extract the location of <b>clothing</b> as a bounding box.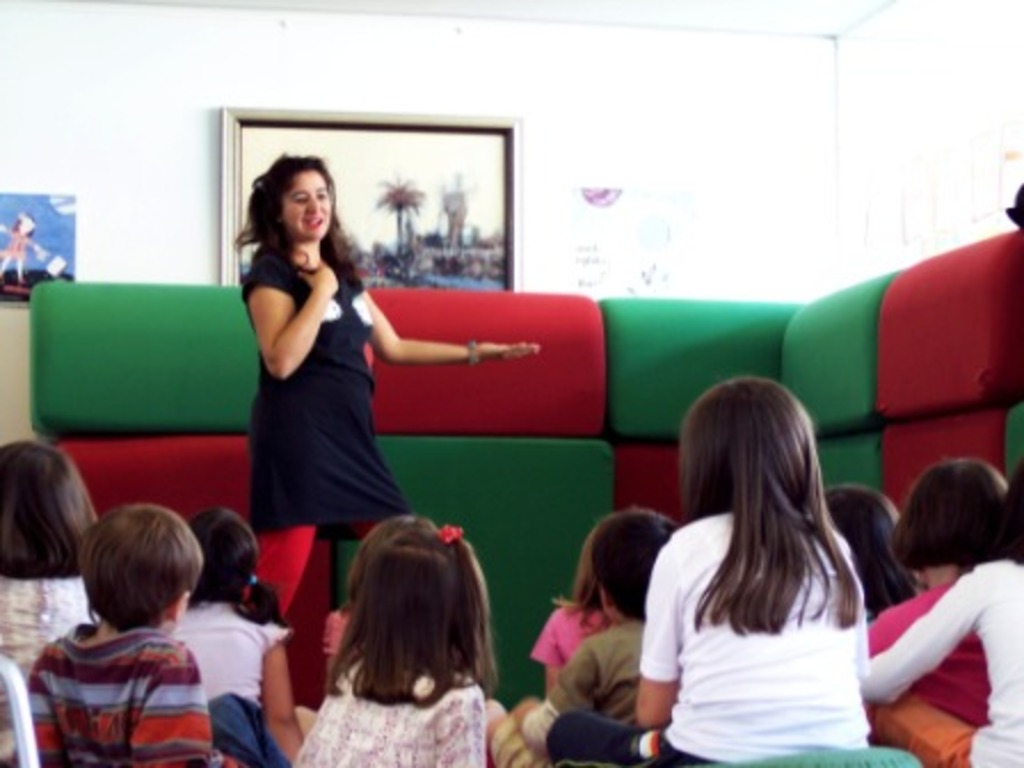
x1=864 y1=553 x2=1022 y2=766.
